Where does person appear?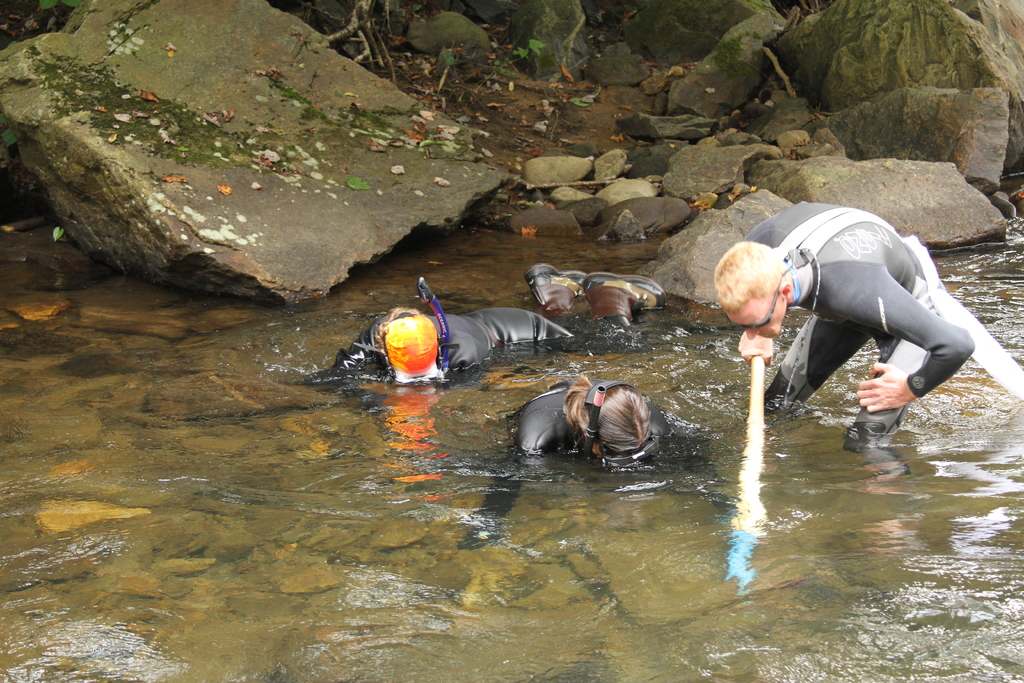
Appears at <bbox>454, 371, 728, 577</bbox>.
